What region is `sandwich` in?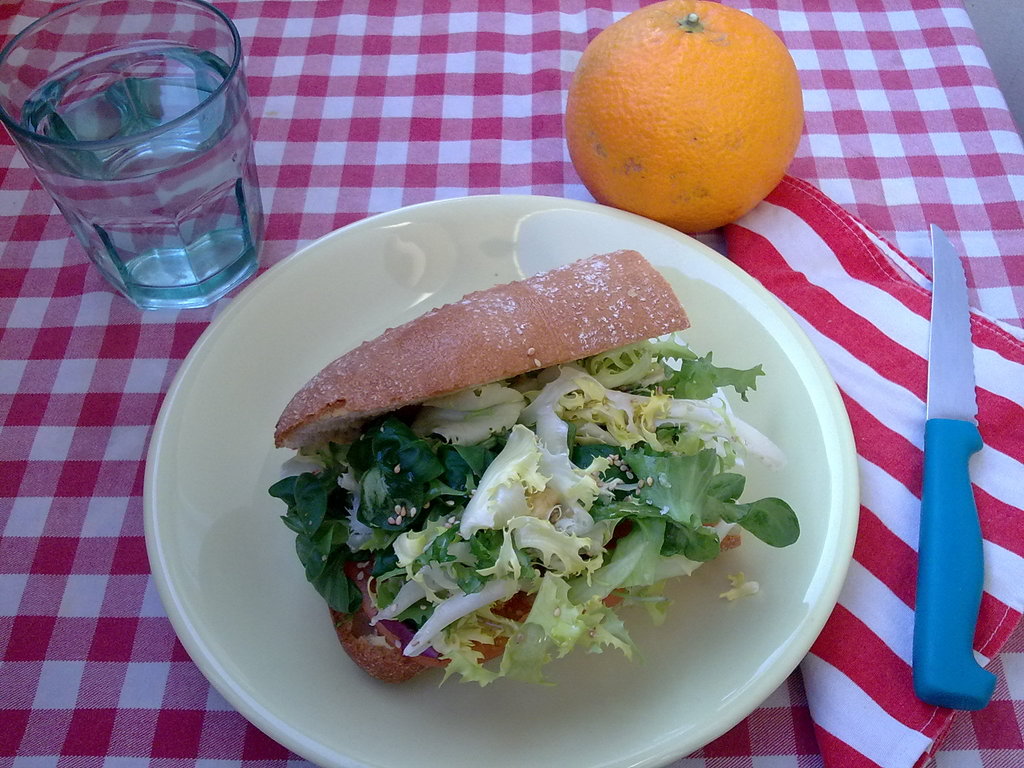
<box>273,245,790,680</box>.
